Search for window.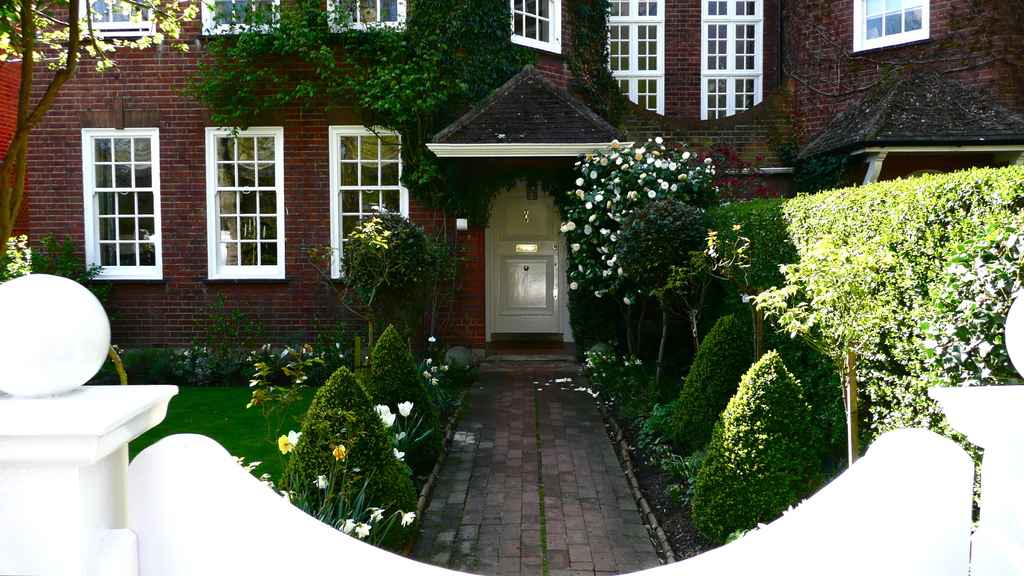
Found at select_region(507, 1, 564, 54).
